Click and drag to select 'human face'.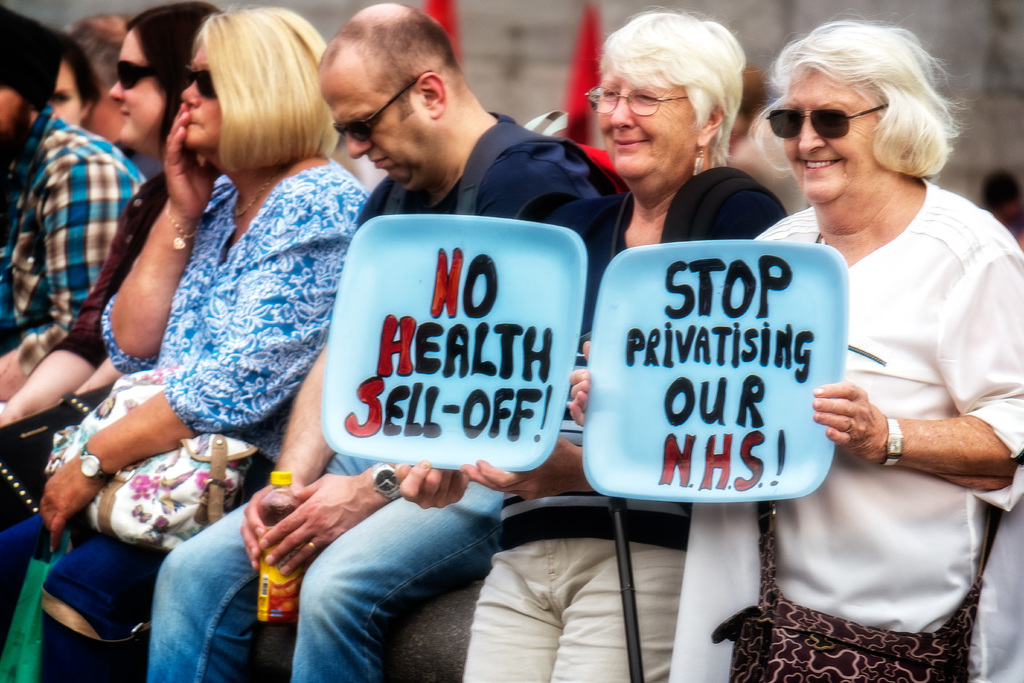
Selection: select_region(326, 57, 431, 191).
